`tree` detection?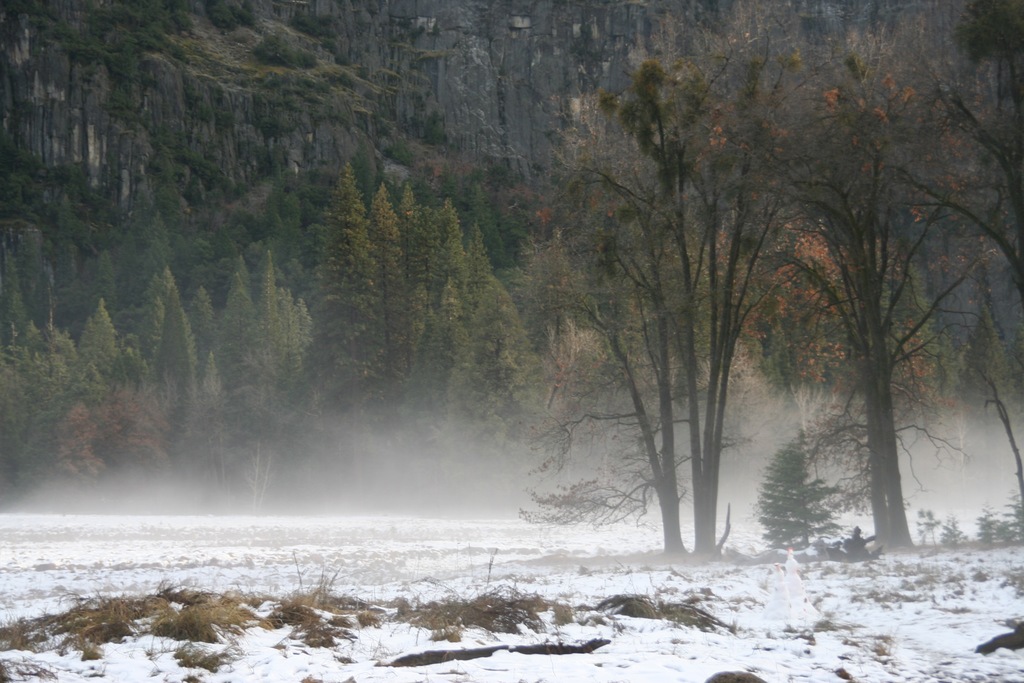
select_region(813, 0, 1023, 472)
